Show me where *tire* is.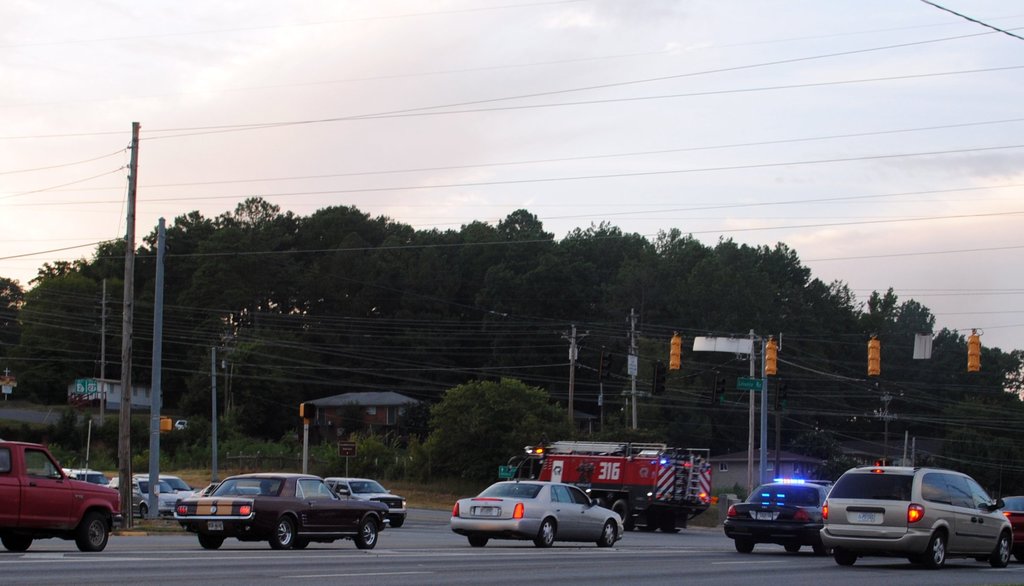
*tire* is at 735:537:753:551.
